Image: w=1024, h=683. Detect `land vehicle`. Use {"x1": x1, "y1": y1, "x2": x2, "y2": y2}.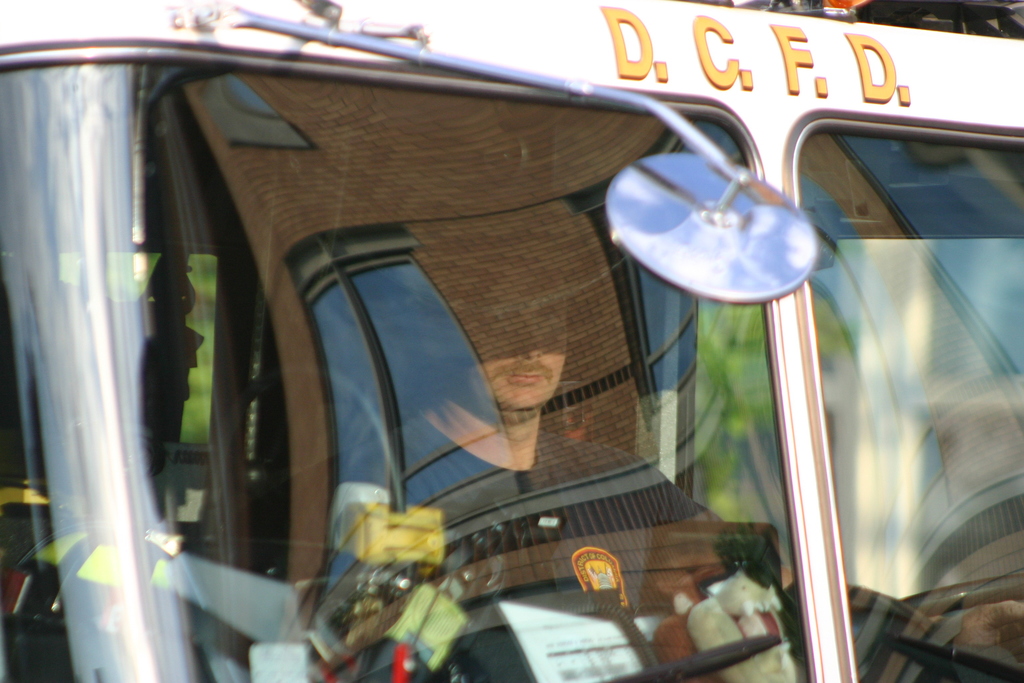
{"x1": 0, "y1": 0, "x2": 1023, "y2": 679}.
